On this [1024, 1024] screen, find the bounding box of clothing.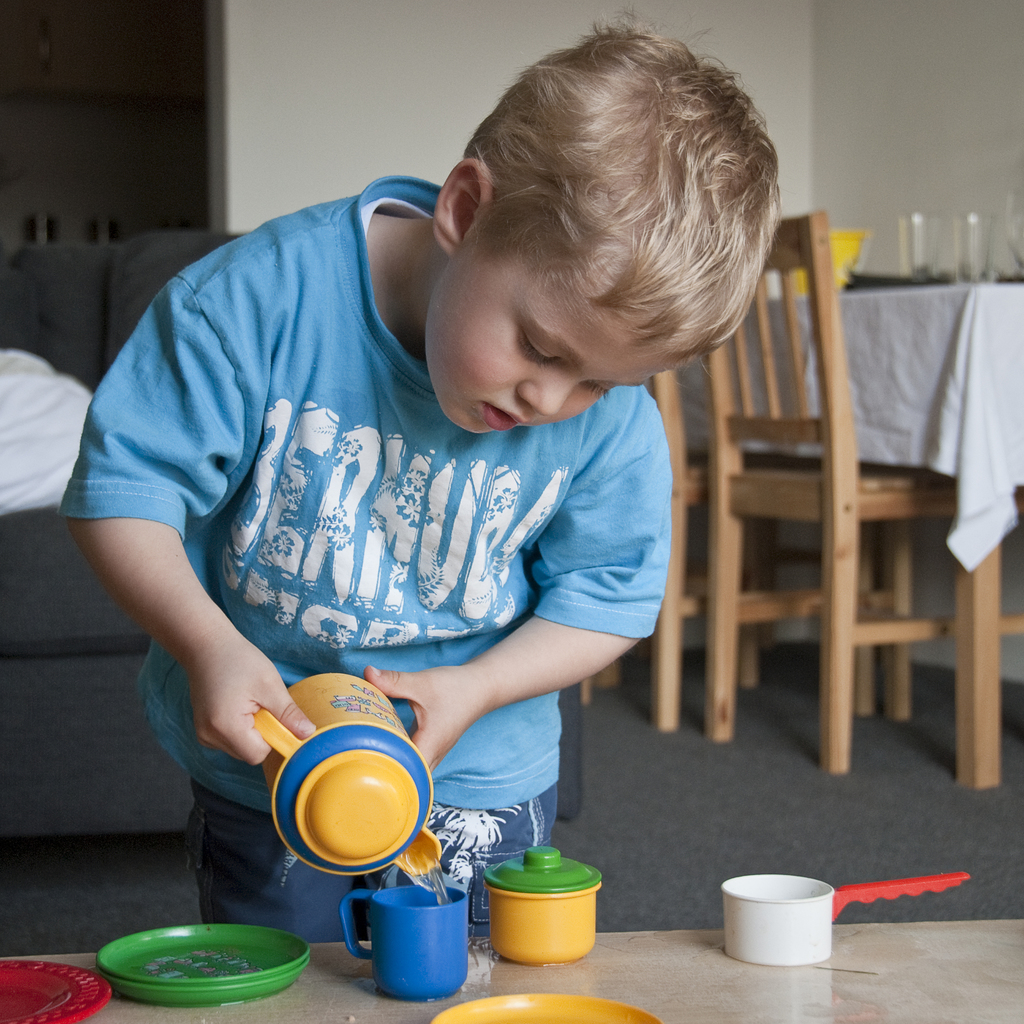
Bounding box: box=[55, 175, 671, 945].
